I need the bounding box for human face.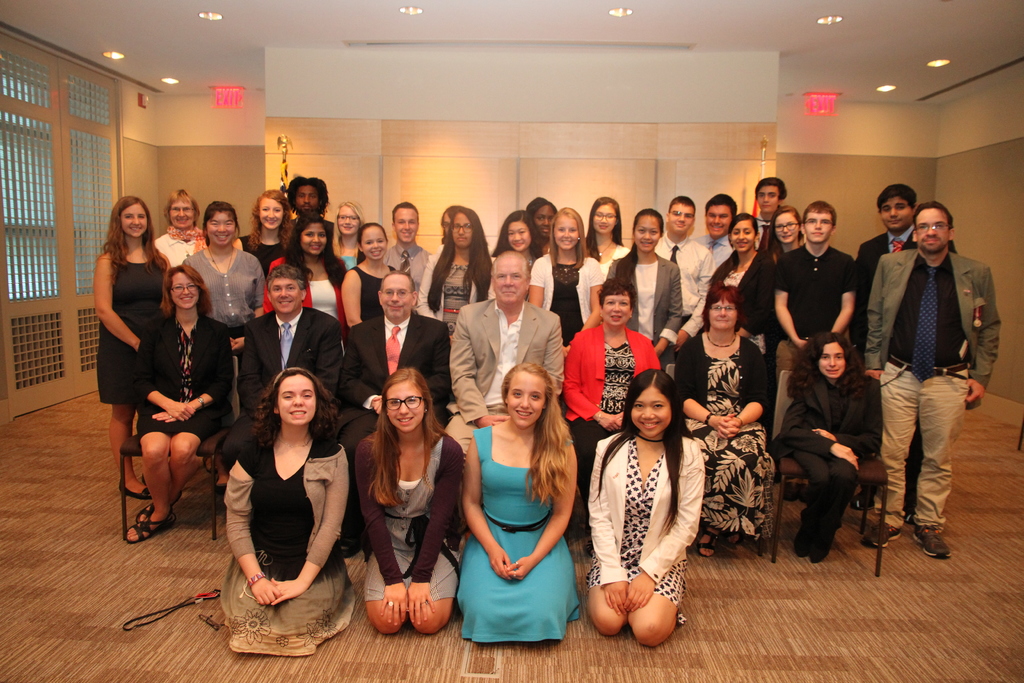
Here it is: bbox=(527, 204, 553, 242).
